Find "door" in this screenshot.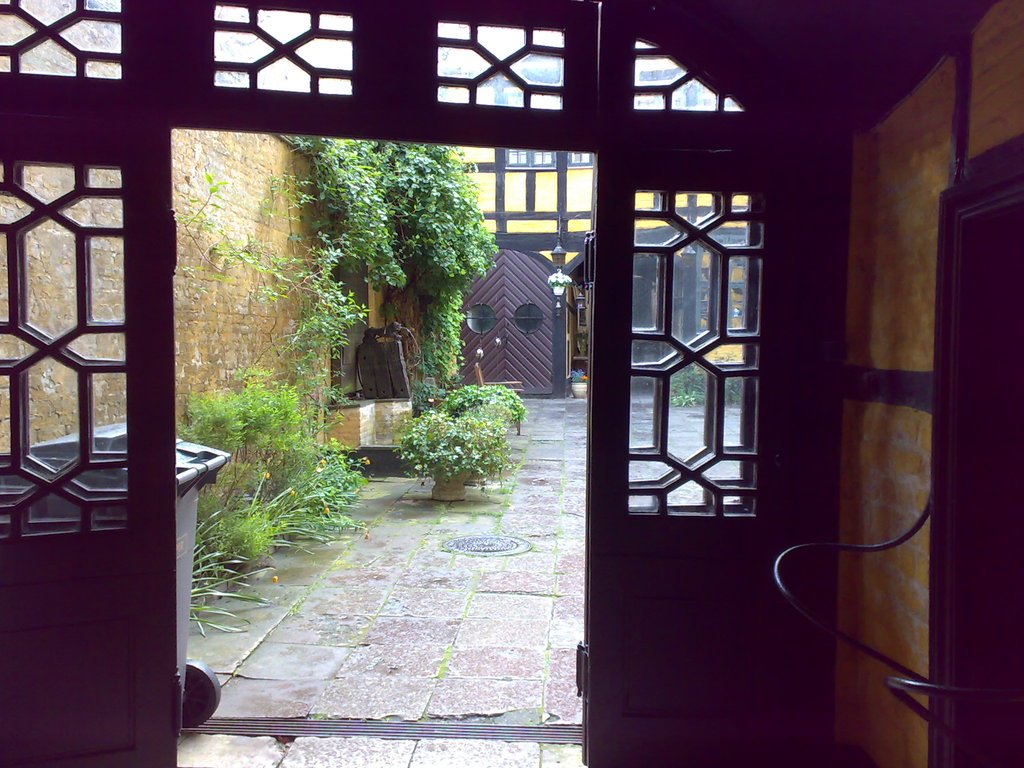
The bounding box for "door" is box=[594, 144, 820, 726].
